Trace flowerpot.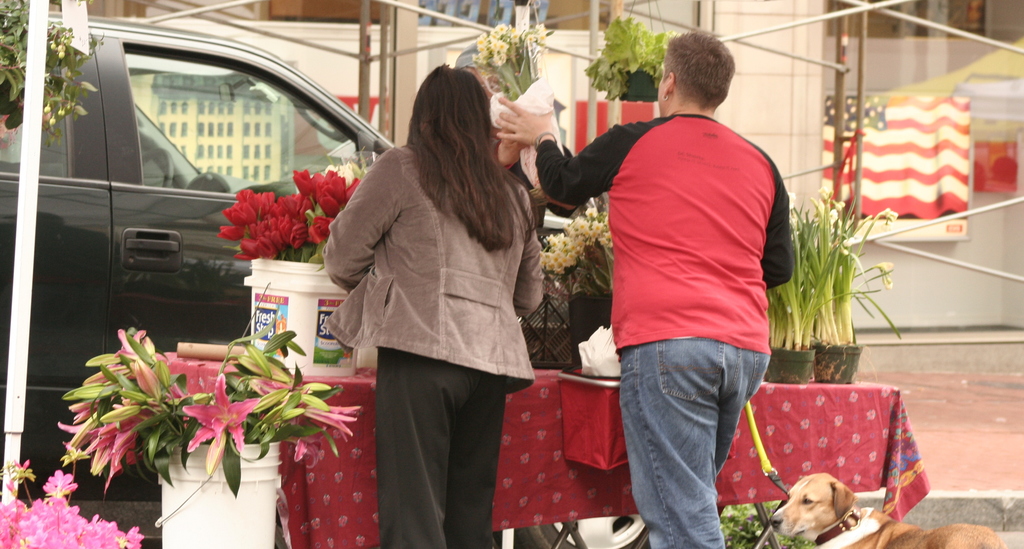
Traced to x1=767, y1=346, x2=810, y2=394.
